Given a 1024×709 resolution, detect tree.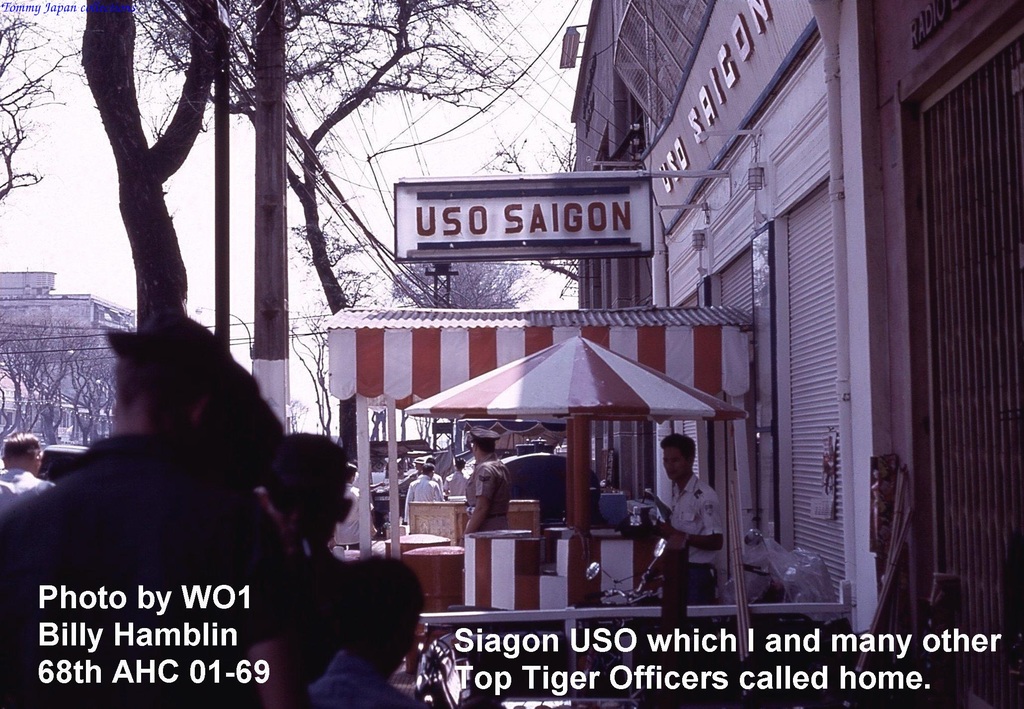
{"left": 0, "top": 0, "right": 84, "bottom": 198}.
